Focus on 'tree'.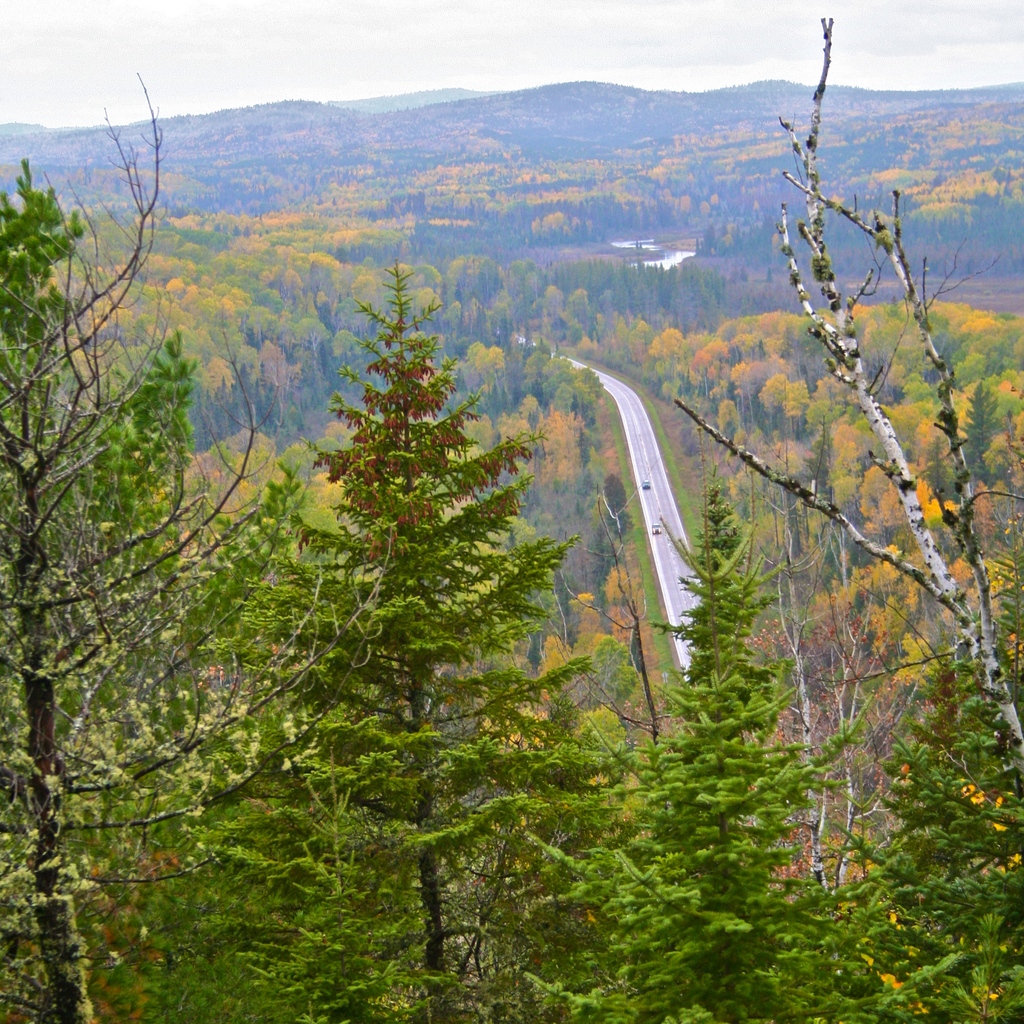
Focused at (0,68,393,1023).
